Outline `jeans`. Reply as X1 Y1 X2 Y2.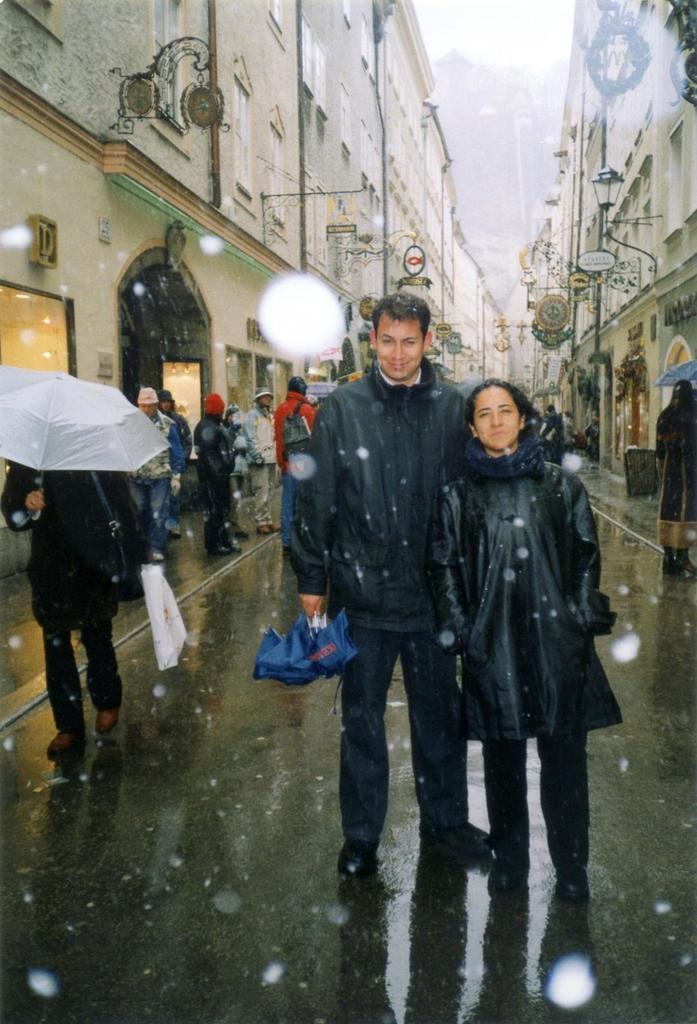
338 614 483 859.
